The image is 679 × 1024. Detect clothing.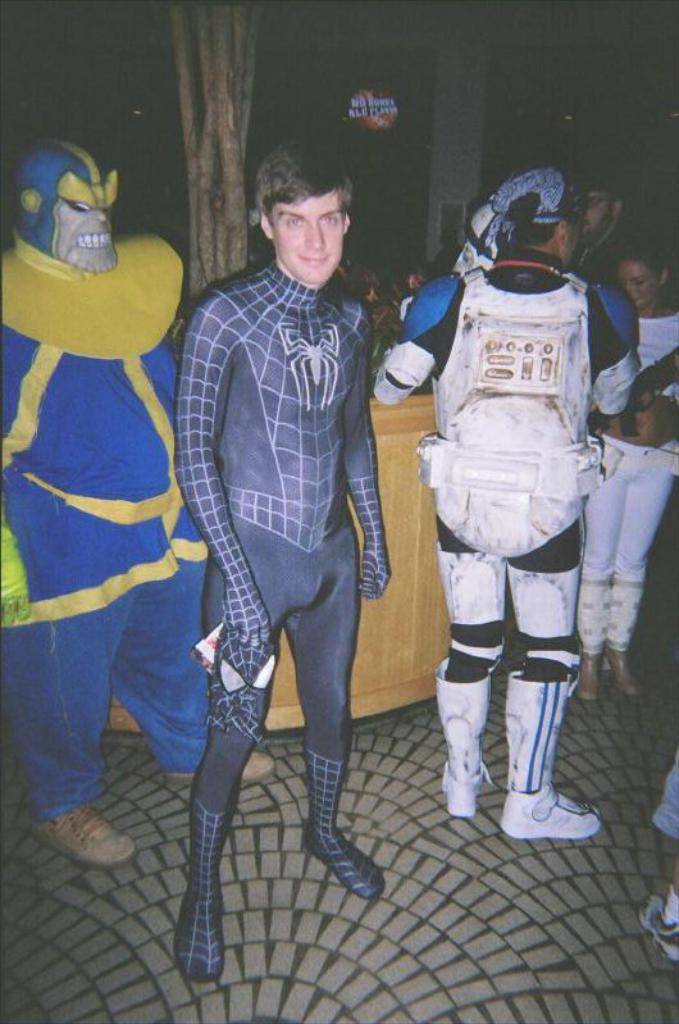
Detection: (169,238,378,989).
